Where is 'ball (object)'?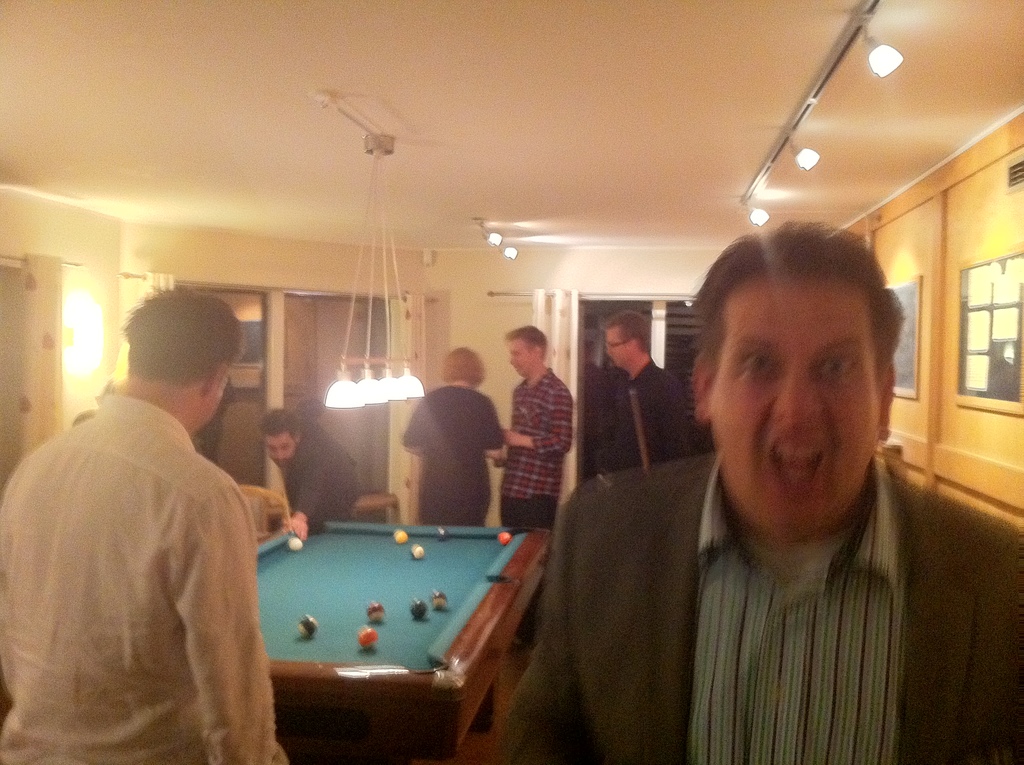
{"left": 298, "top": 615, "right": 319, "bottom": 637}.
